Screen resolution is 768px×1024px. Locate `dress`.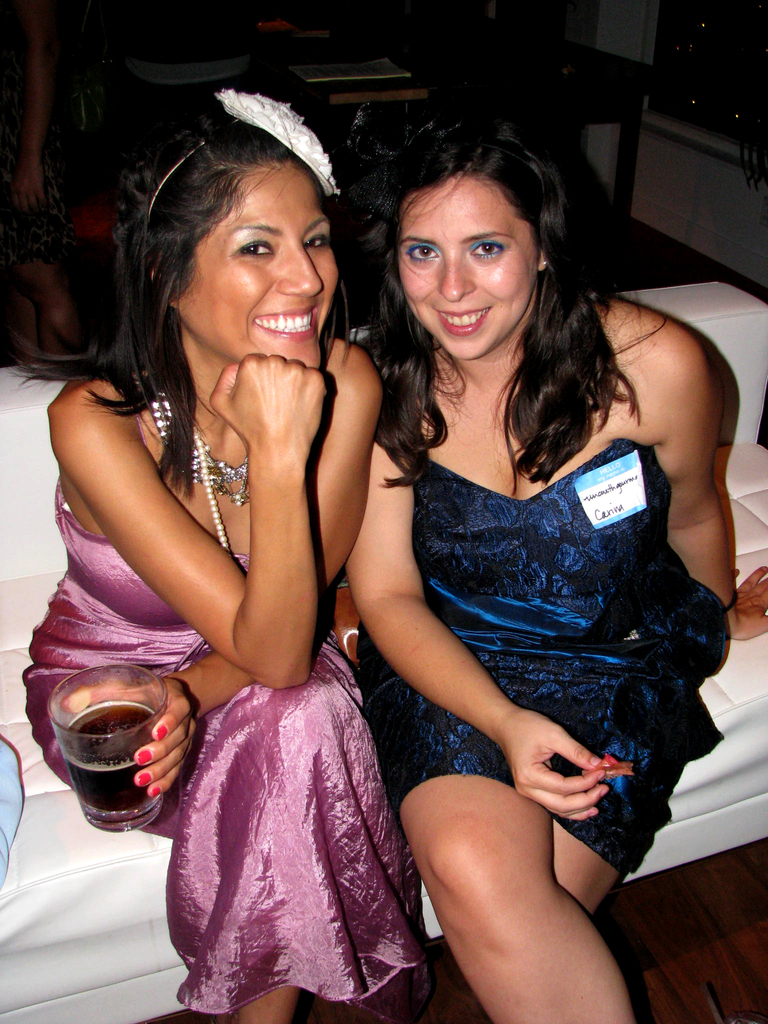
[left=23, top=482, right=417, bottom=1019].
